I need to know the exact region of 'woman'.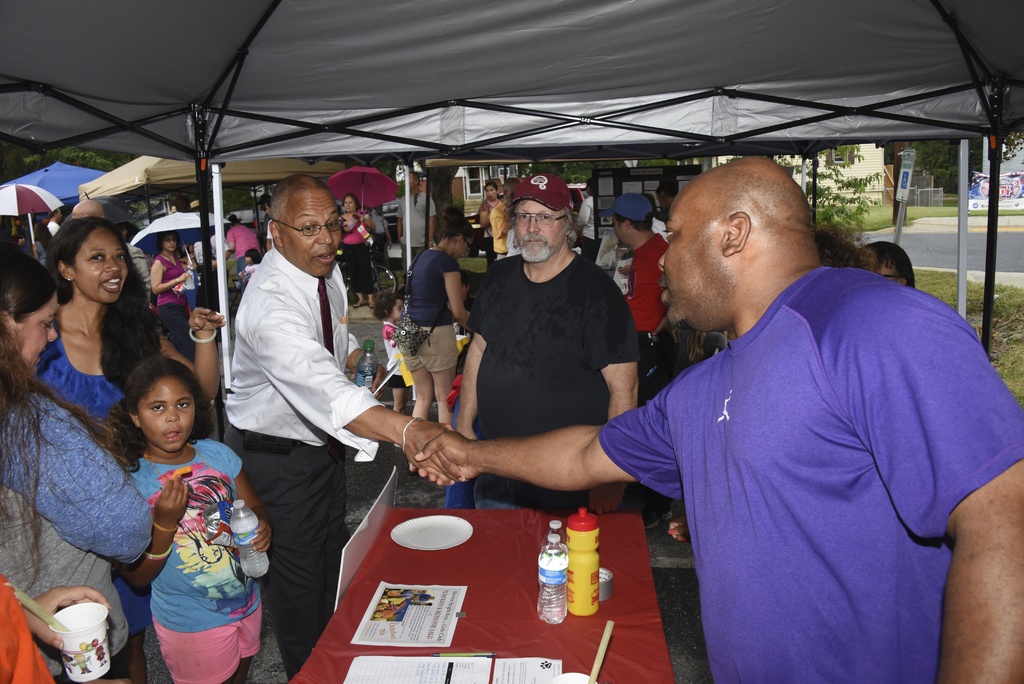
Region: 330:193:376:308.
